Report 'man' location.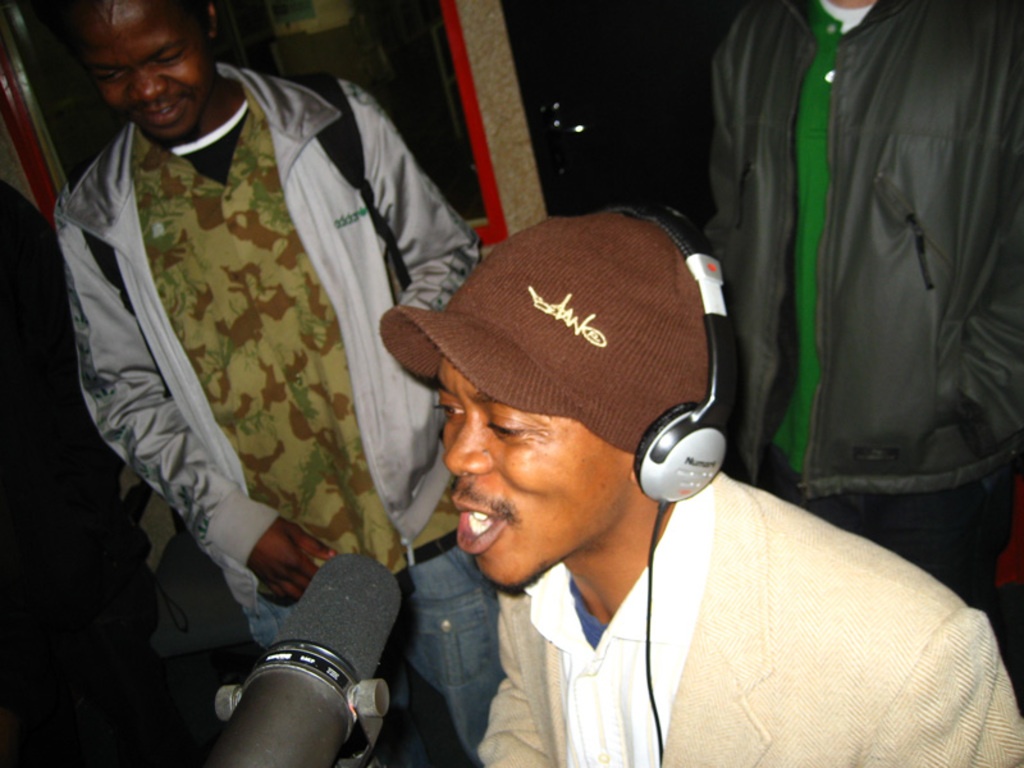
Report: (0,179,122,767).
